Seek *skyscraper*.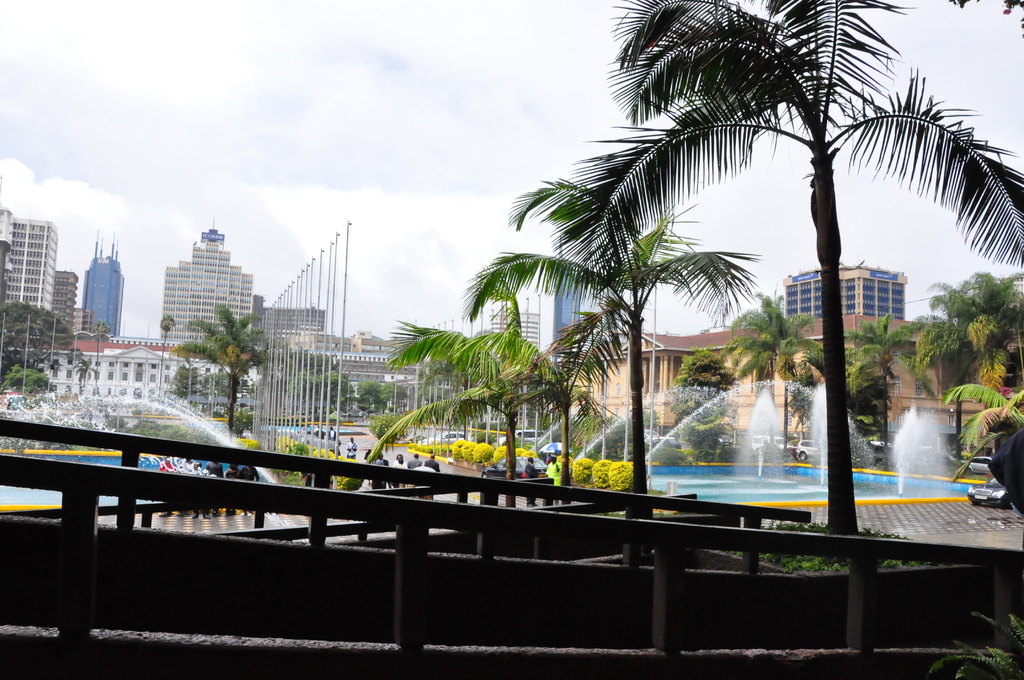
detection(81, 231, 124, 338).
